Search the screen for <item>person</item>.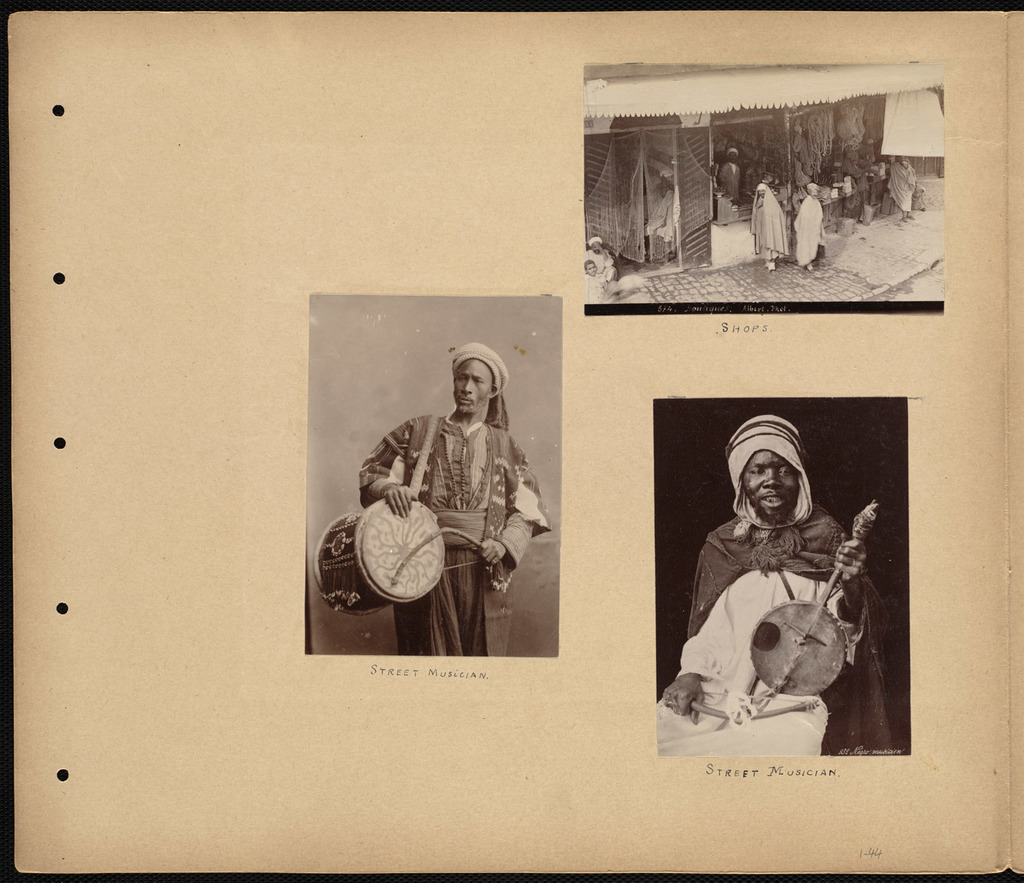
Found at (x1=714, y1=141, x2=754, y2=200).
